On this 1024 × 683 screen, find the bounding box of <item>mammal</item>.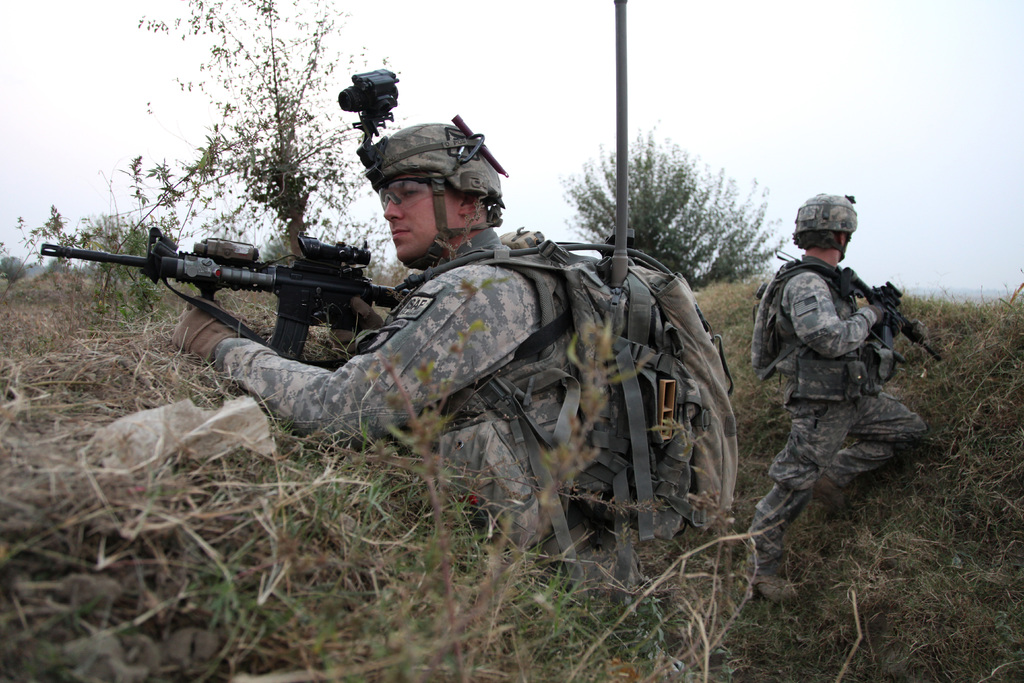
Bounding box: (x1=179, y1=126, x2=609, y2=589).
